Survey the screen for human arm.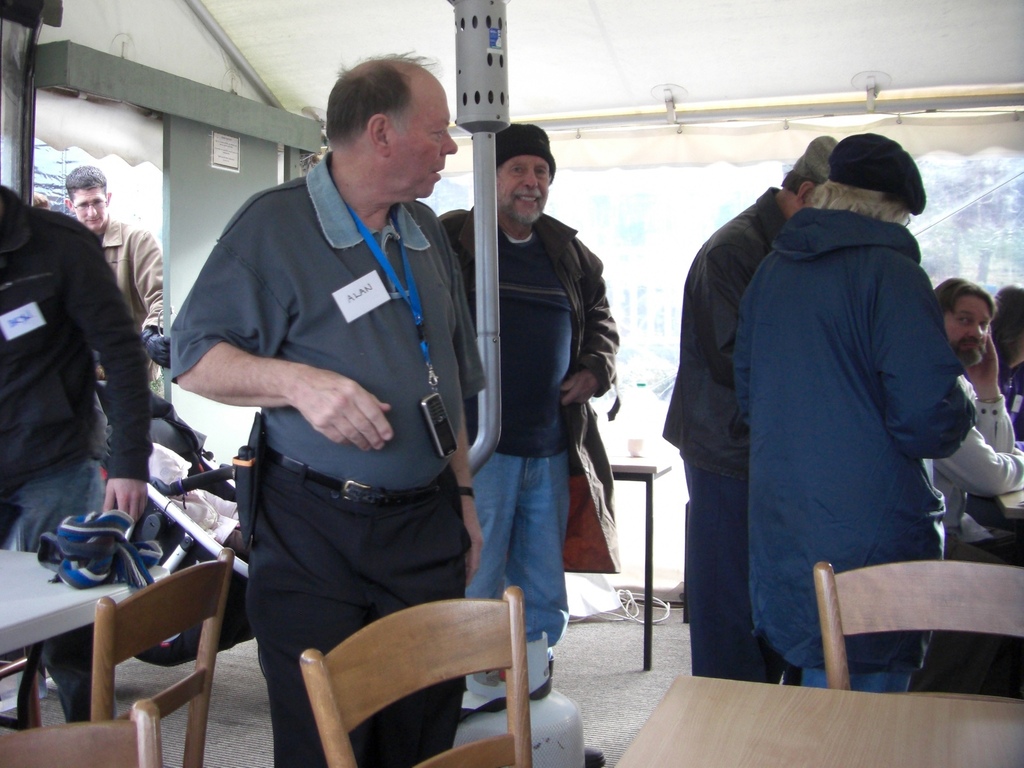
Survey found: [left=541, top=236, right=620, bottom=408].
